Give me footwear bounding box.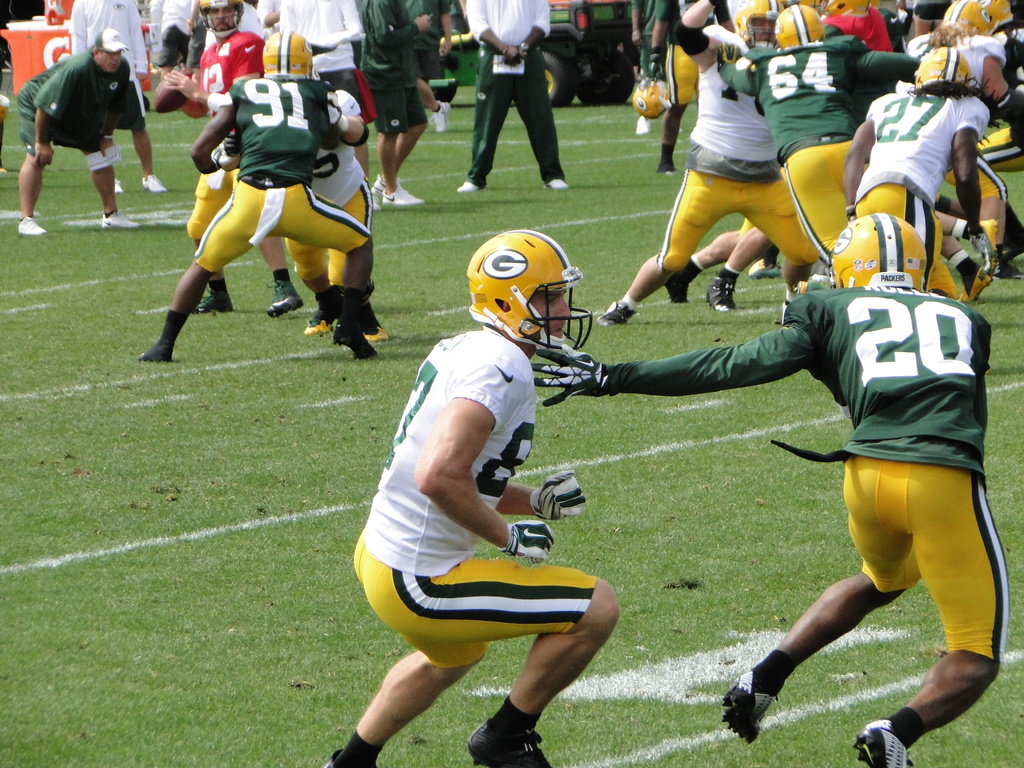
850/710/916/767.
